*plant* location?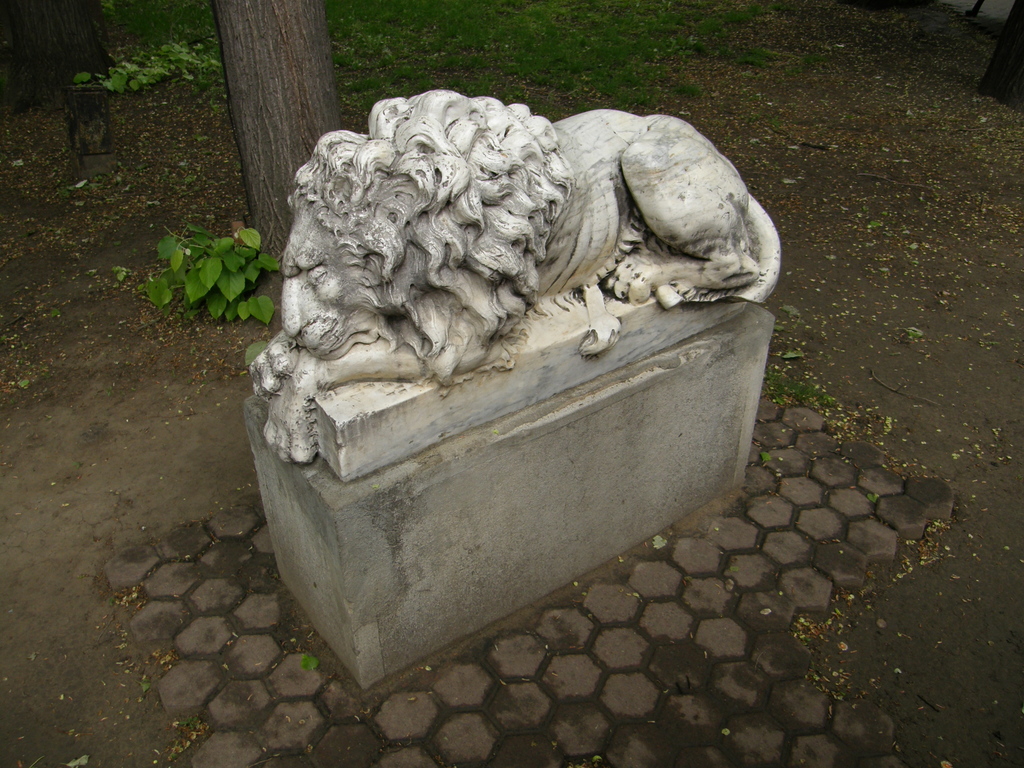
{"left": 142, "top": 208, "right": 248, "bottom": 326}
